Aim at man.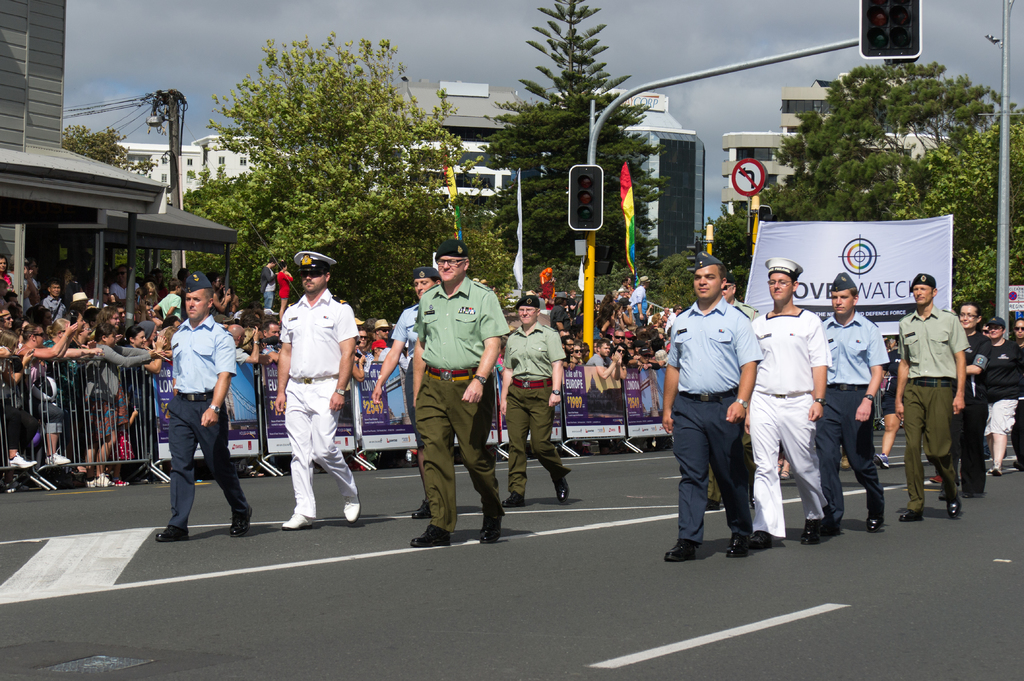
Aimed at l=153, t=272, r=253, b=540.
